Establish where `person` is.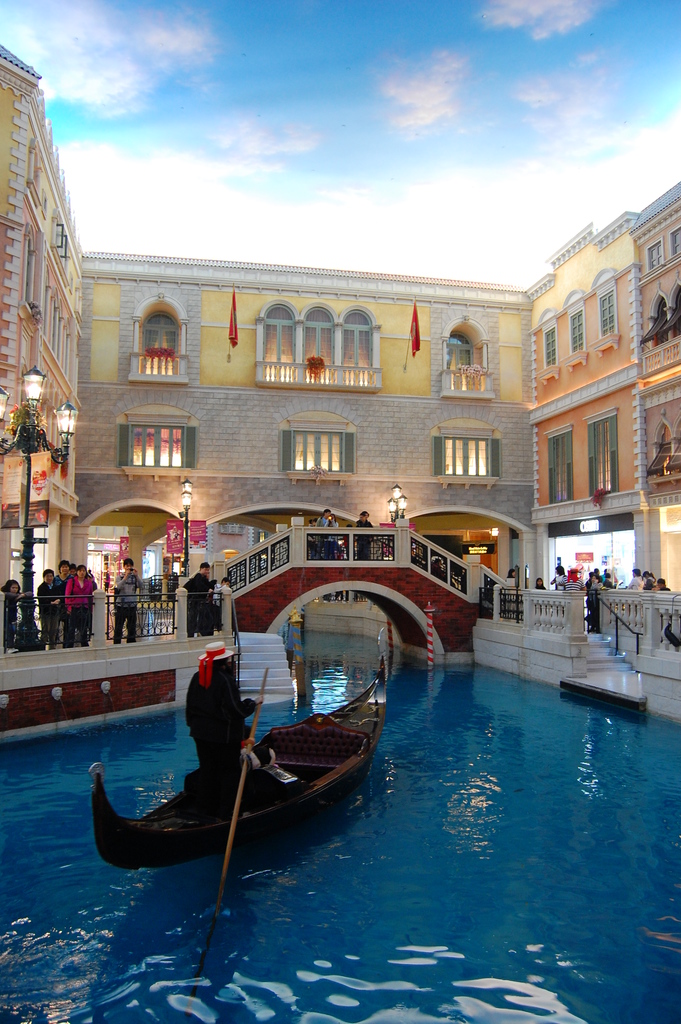
Established at [left=213, top=575, right=231, bottom=630].
